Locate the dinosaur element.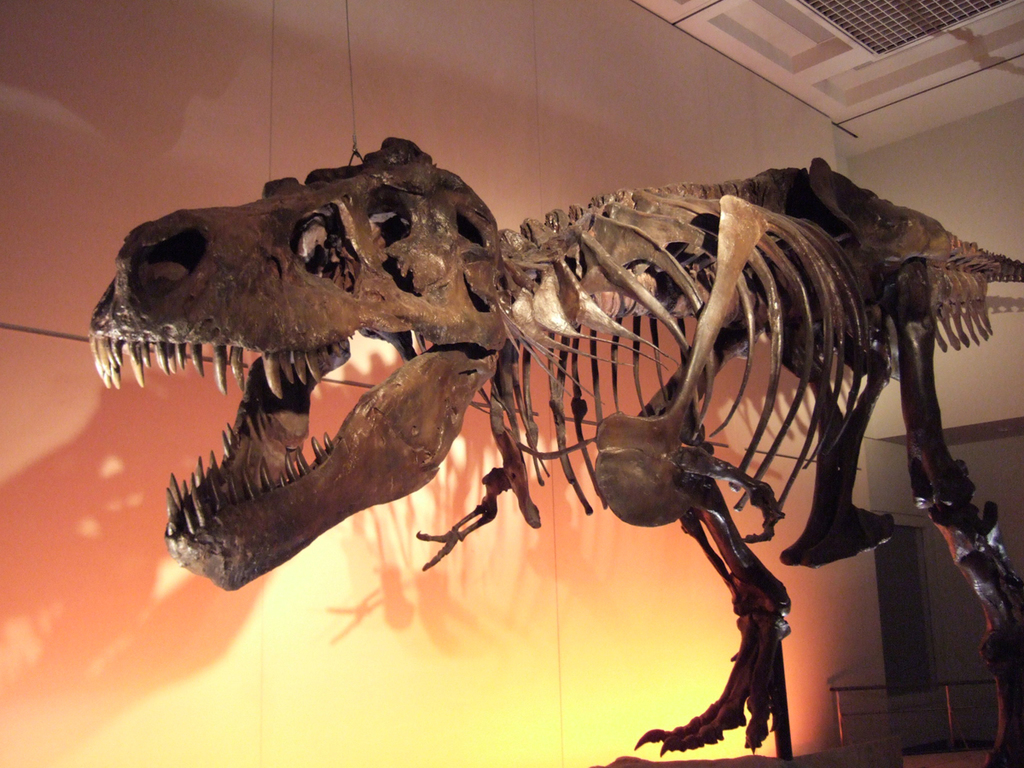
Element bbox: 84,129,1021,766.
